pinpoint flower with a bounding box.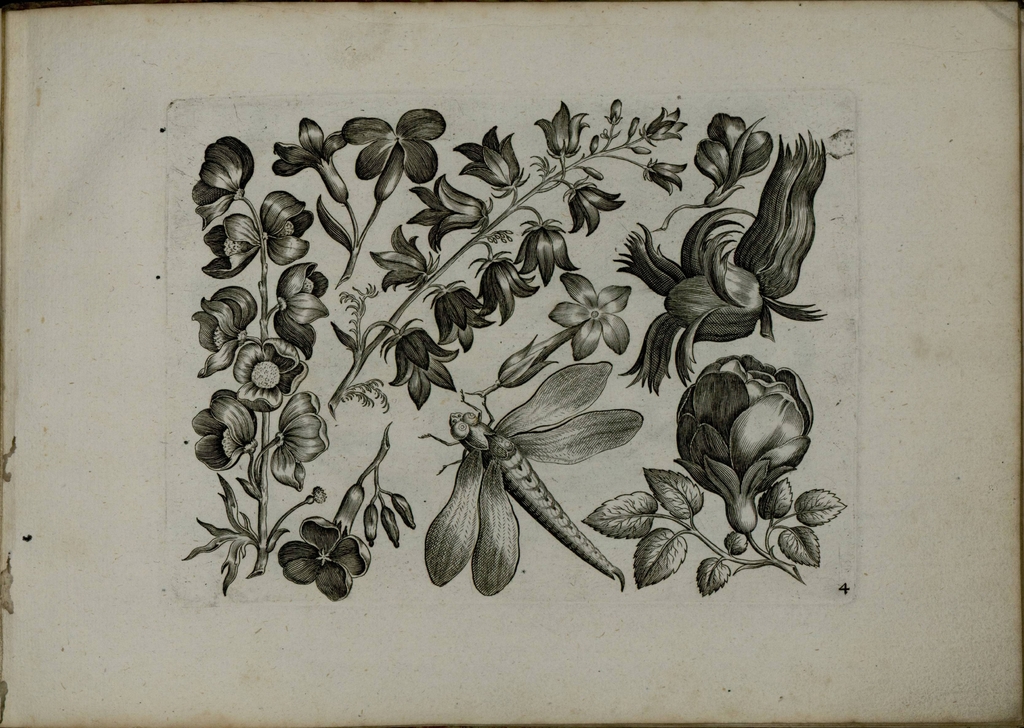
269:390:333:489.
